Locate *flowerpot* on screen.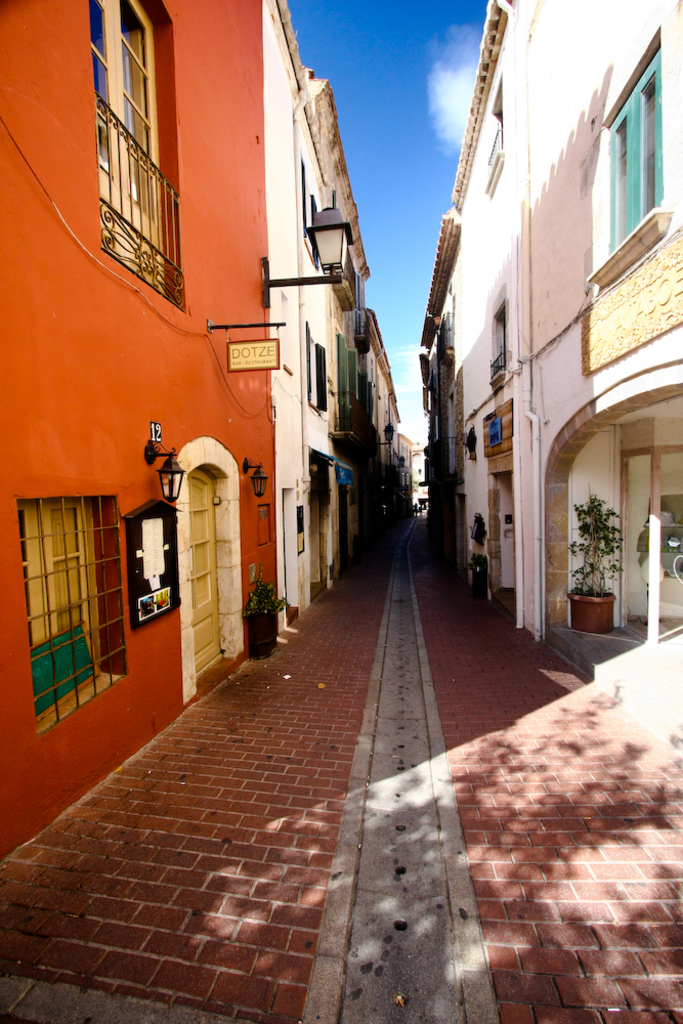
On screen at region(568, 592, 622, 635).
